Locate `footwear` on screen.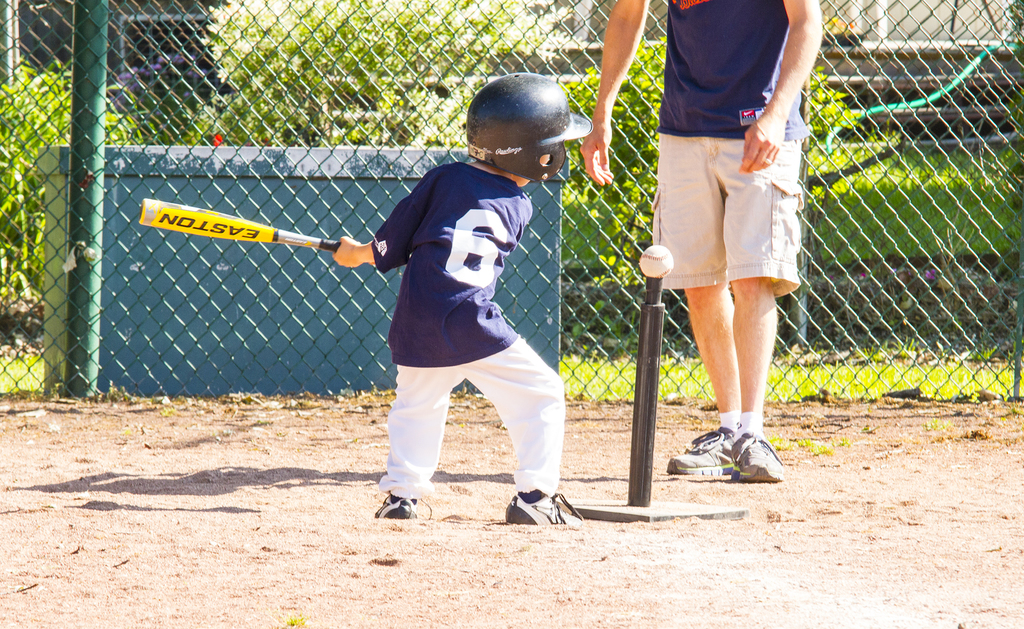
On screen at bbox=(503, 491, 583, 530).
